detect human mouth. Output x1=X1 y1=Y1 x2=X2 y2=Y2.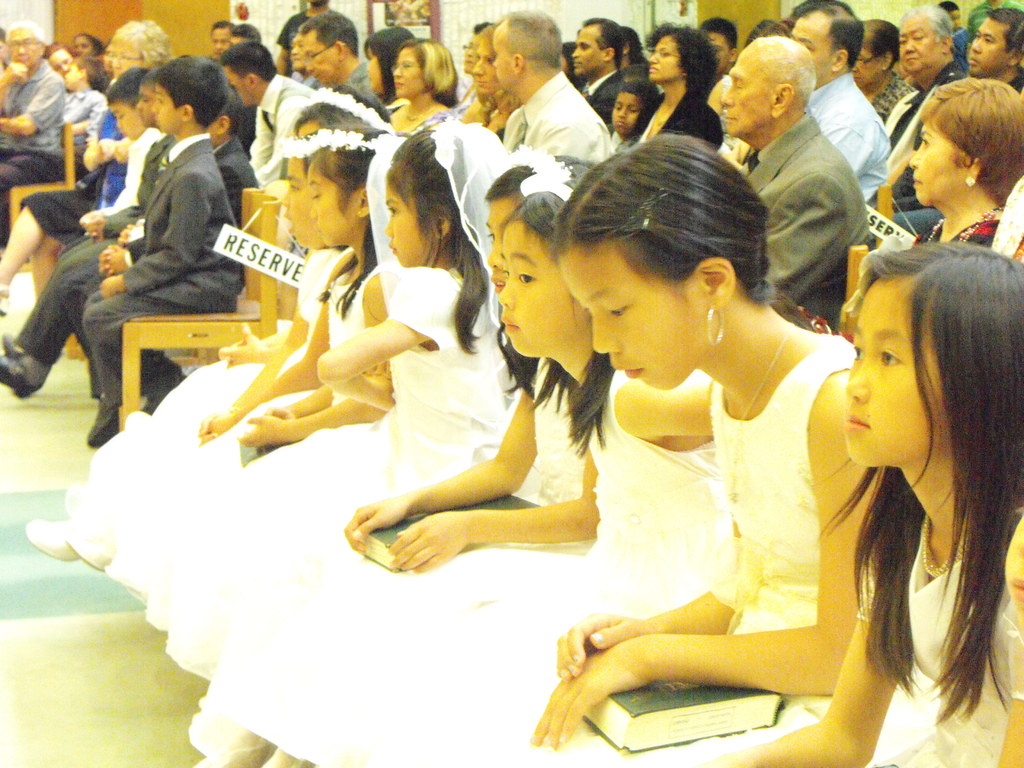
x1=911 y1=177 x2=924 y2=189.
